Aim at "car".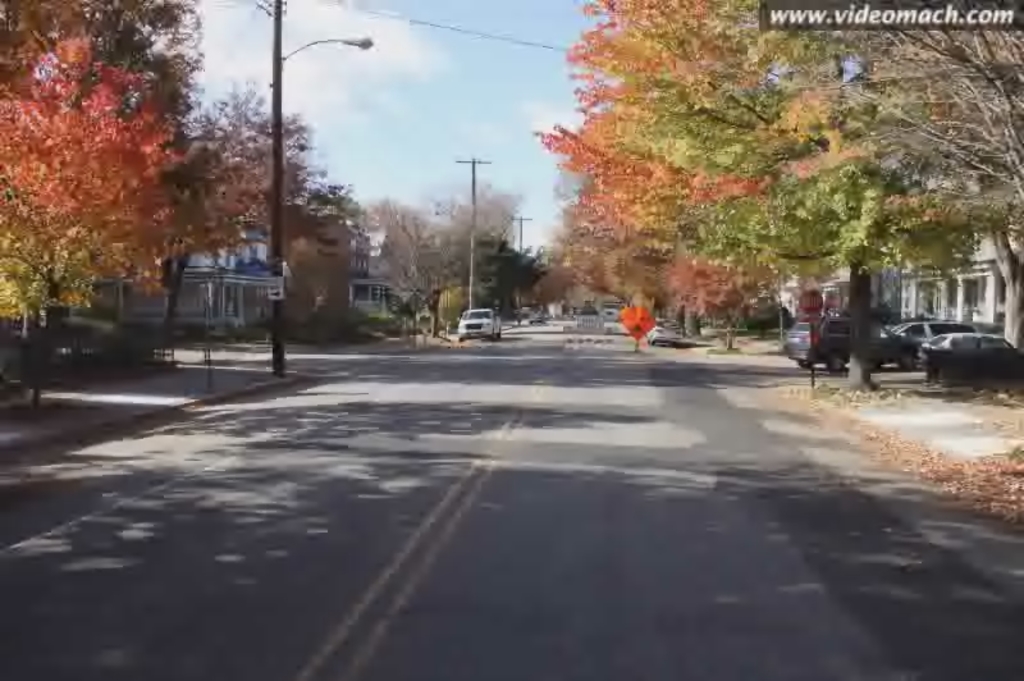
Aimed at <bbox>895, 320, 980, 337</bbox>.
